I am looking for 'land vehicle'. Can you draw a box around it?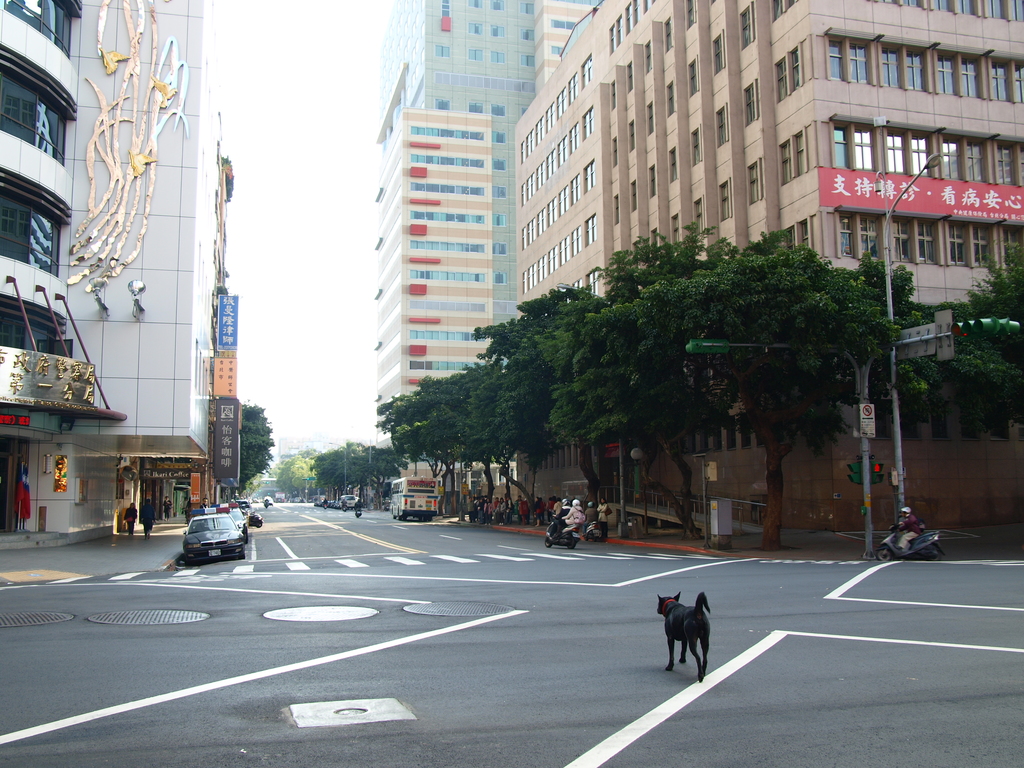
Sure, the bounding box is [545, 513, 581, 551].
